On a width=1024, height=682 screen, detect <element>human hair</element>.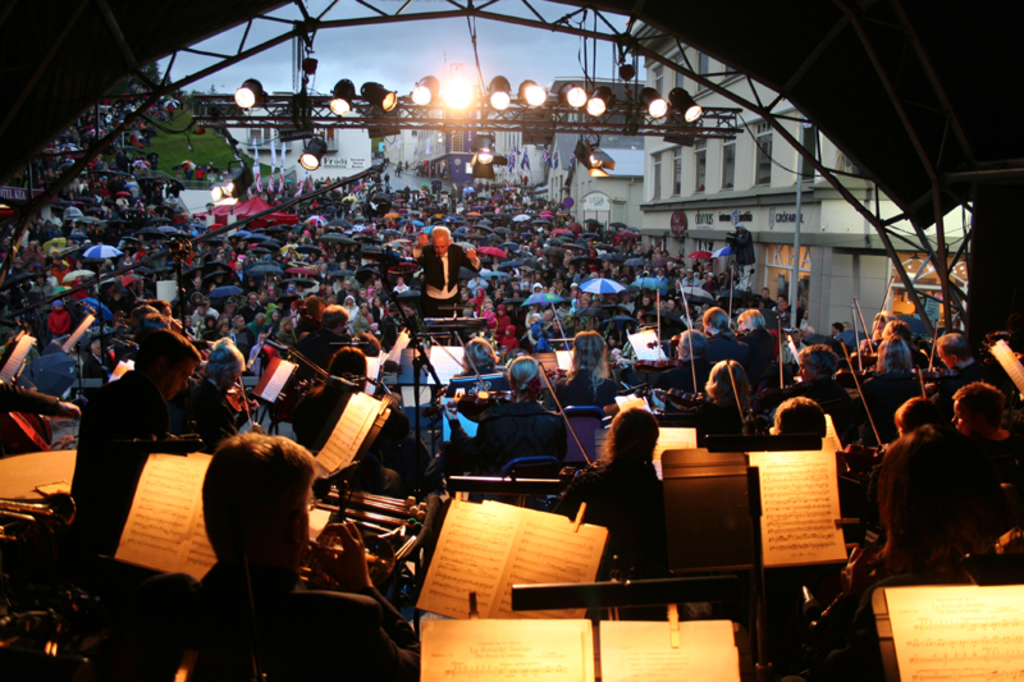
crop(205, 334, 244, 369).
